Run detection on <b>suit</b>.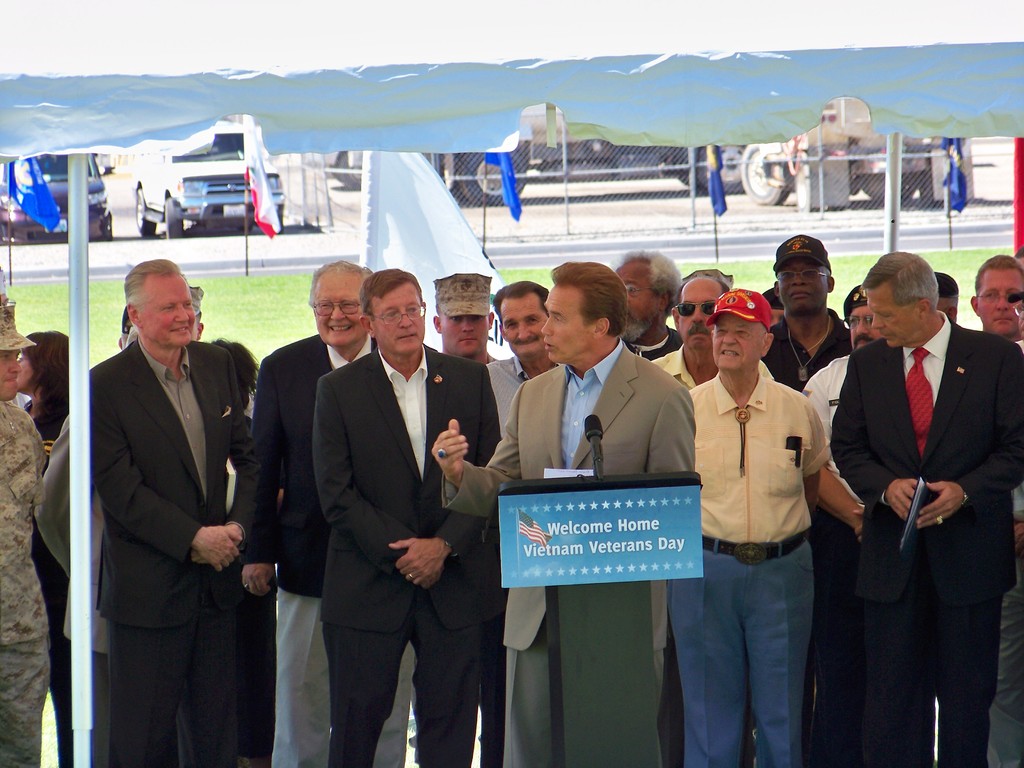
Result: {"x1": 829, "y1": 229, "x2": 1012, "y2": 753}.
